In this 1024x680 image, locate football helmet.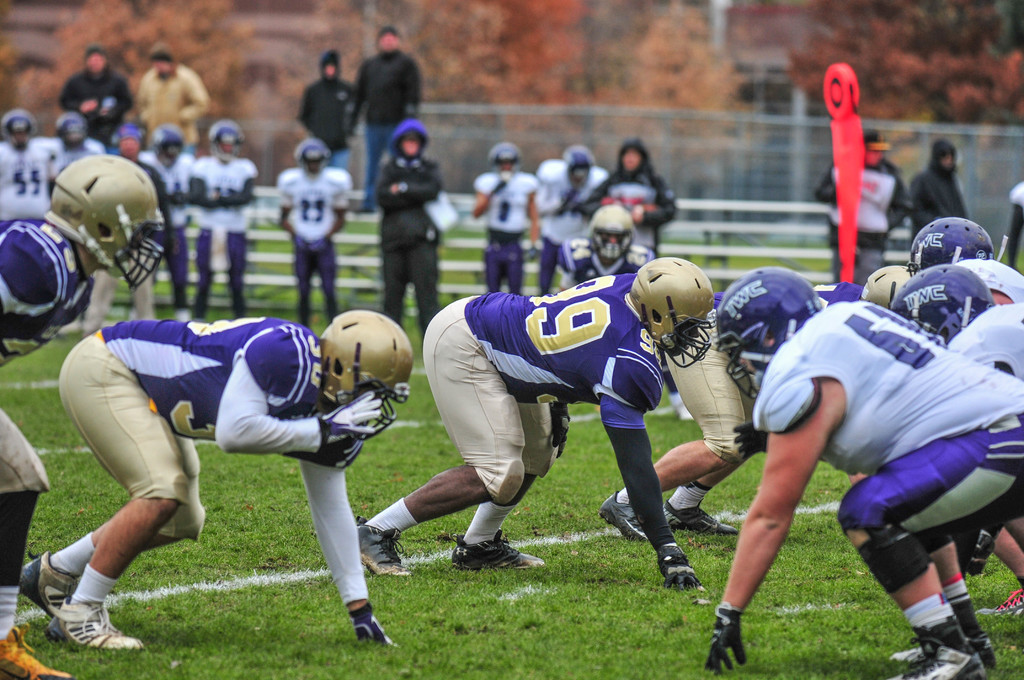
Bounding box: x1=1, y1=108, x2=38, y2=149.
